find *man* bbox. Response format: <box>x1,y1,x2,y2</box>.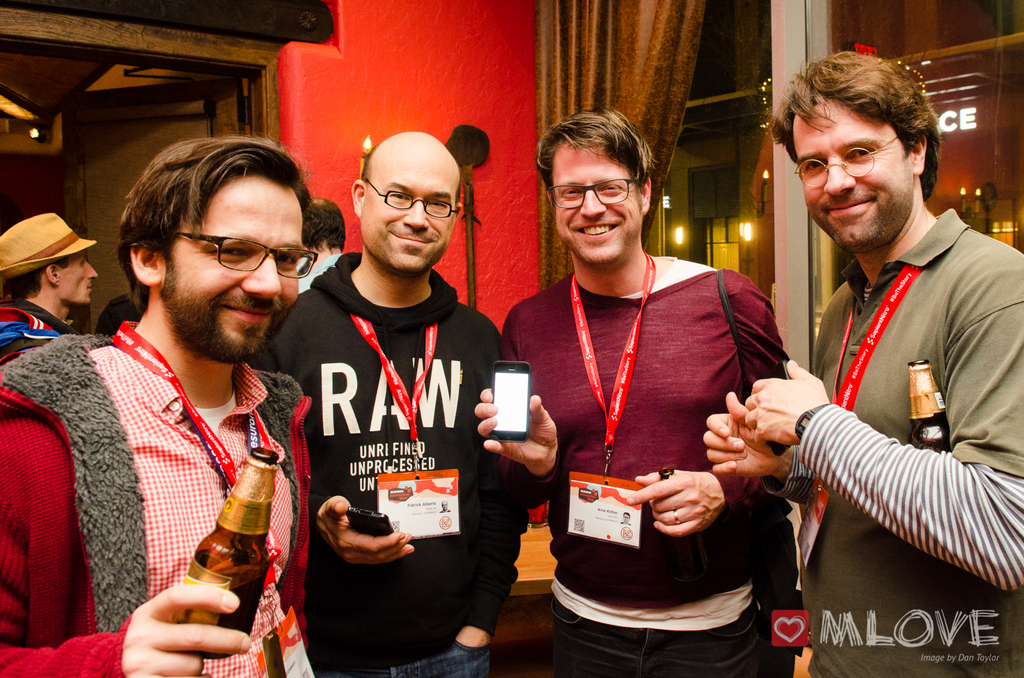
<box>472,106,783,677</box>.
